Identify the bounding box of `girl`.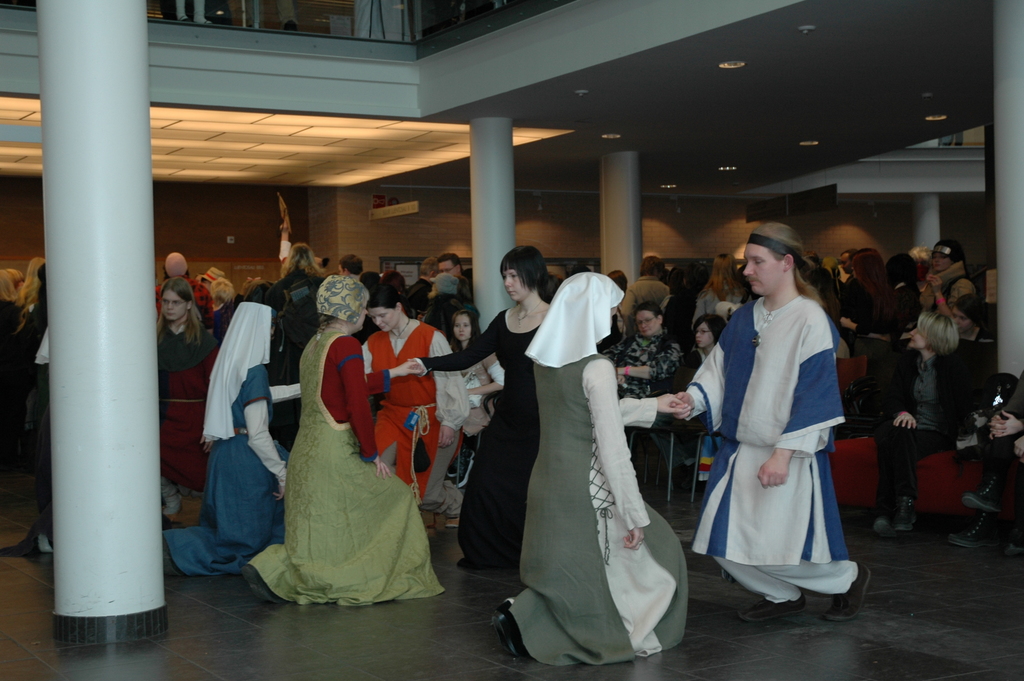
(x1=512, y1=274, x2=685, y2=660).
